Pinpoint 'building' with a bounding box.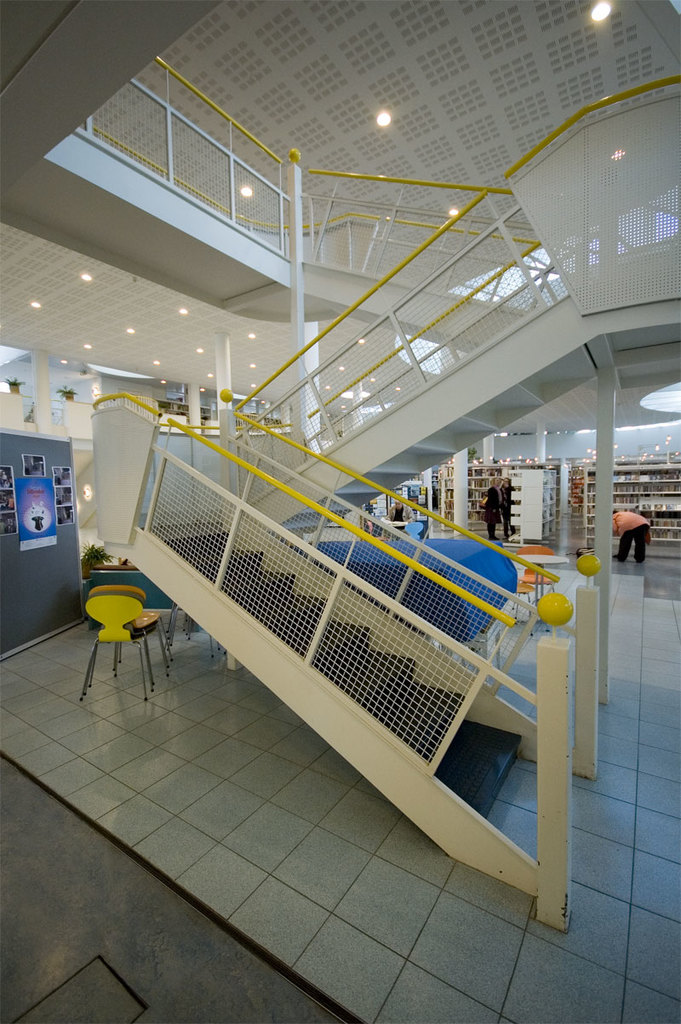
9,3,680,1022.
